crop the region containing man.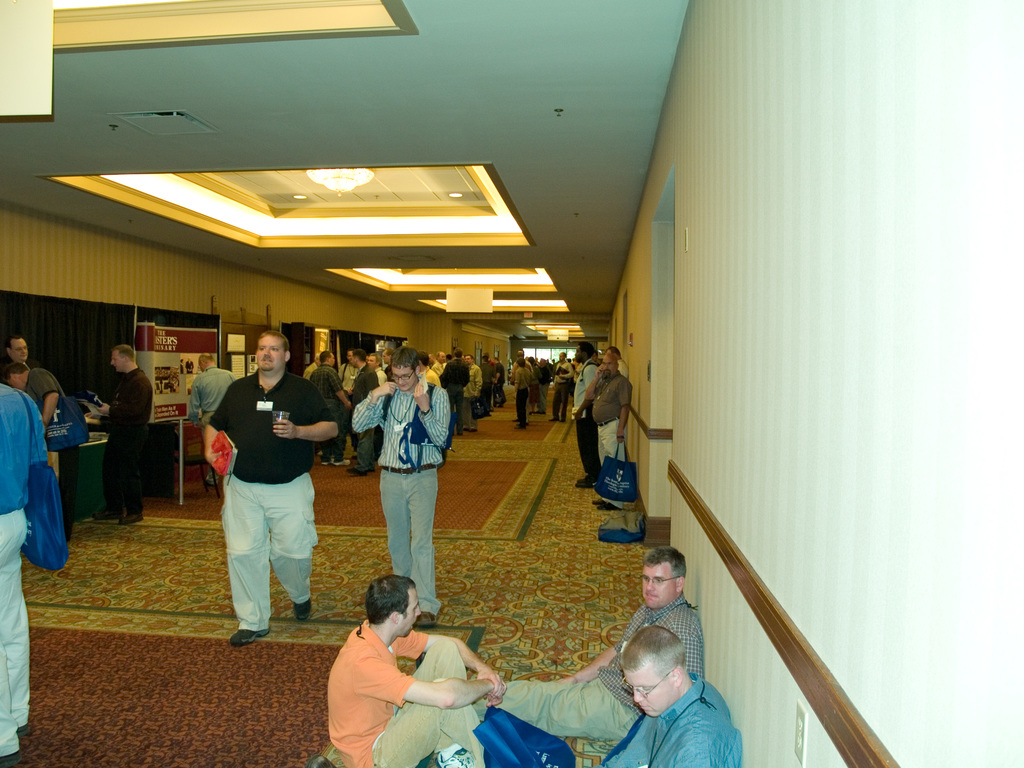
Crop region: locate(518, 356, 530, 432).
